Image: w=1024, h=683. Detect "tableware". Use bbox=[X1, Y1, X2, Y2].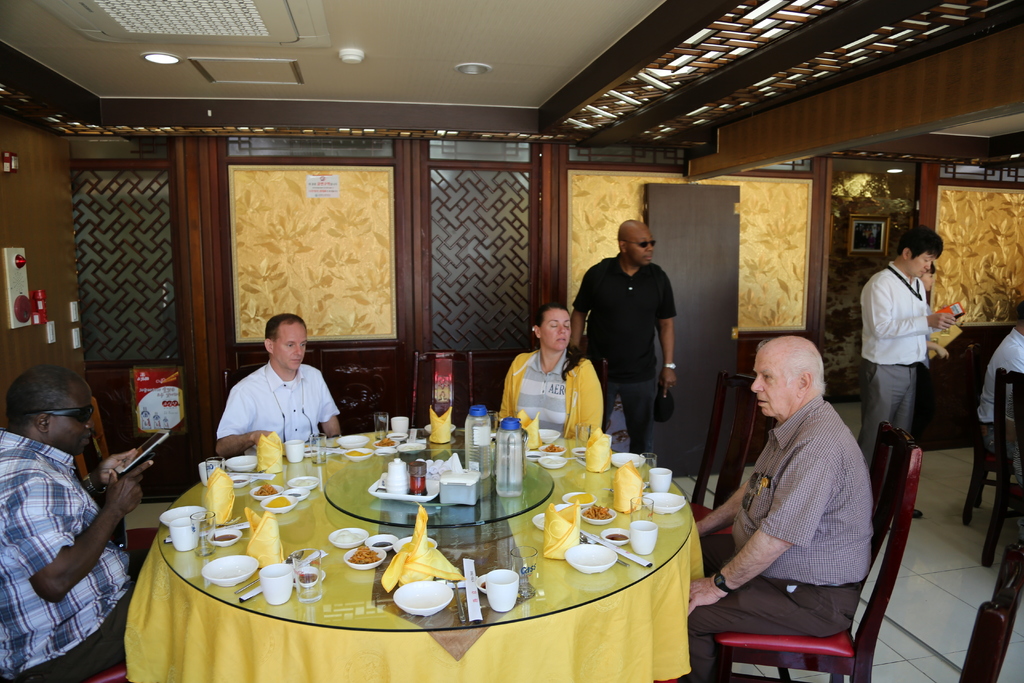
bbox=[282, 439, 305, 465].
